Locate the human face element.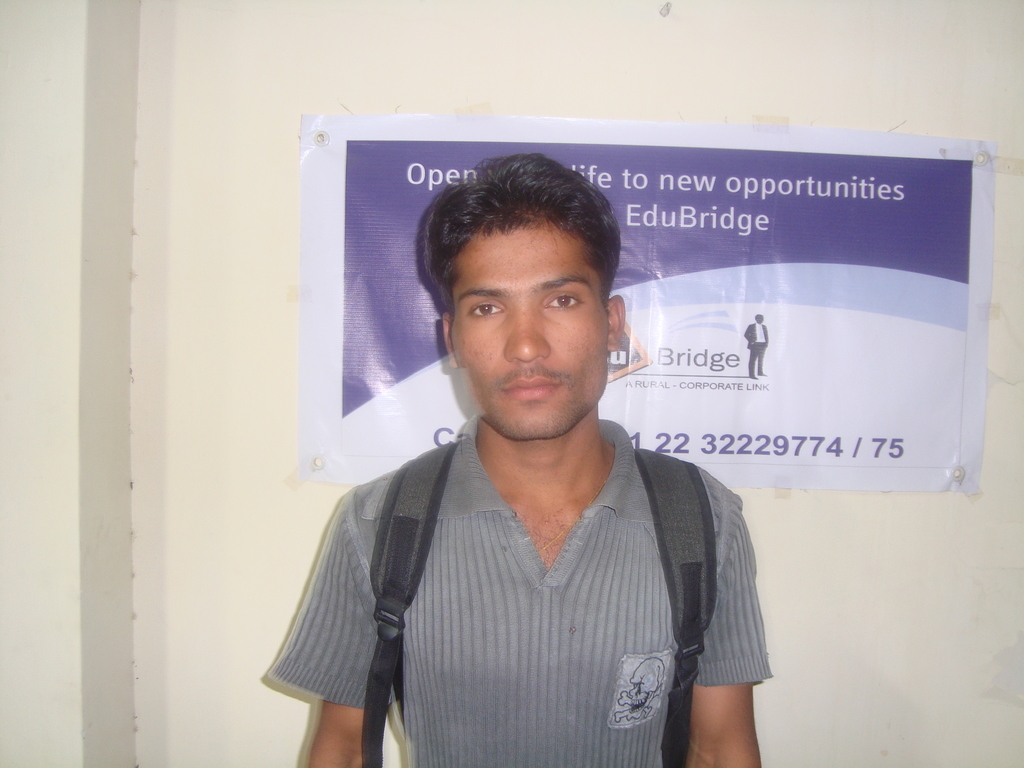
Element bbox: bbox=(444, 227, 613, 447).
